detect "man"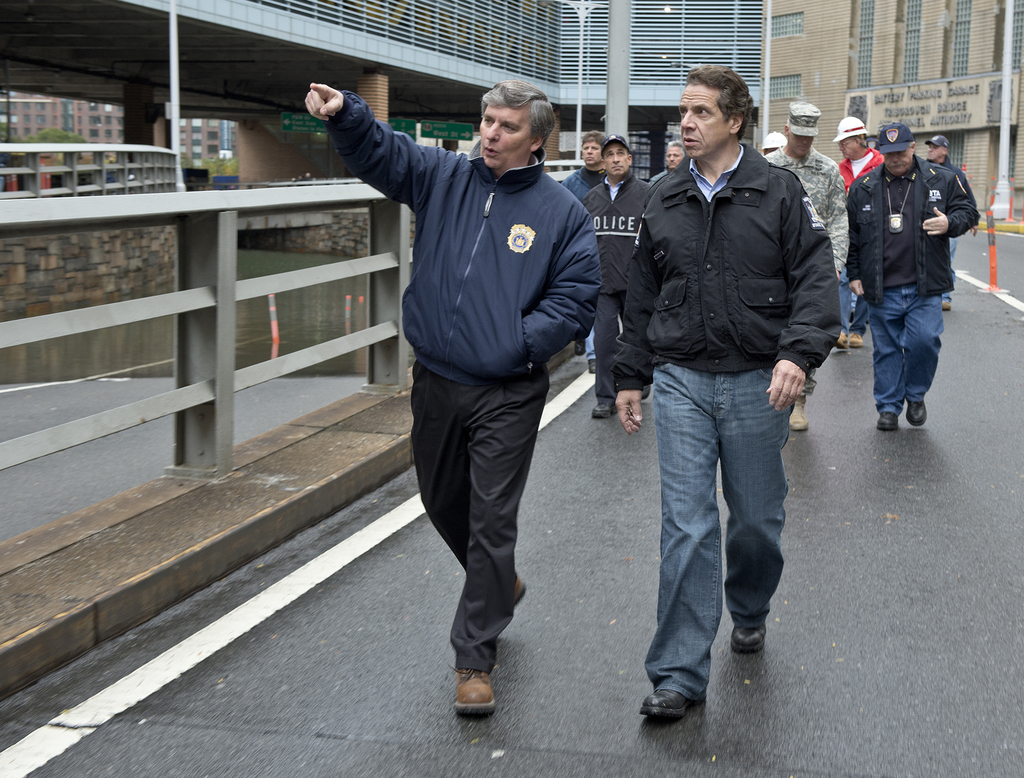
829,113,884,188
